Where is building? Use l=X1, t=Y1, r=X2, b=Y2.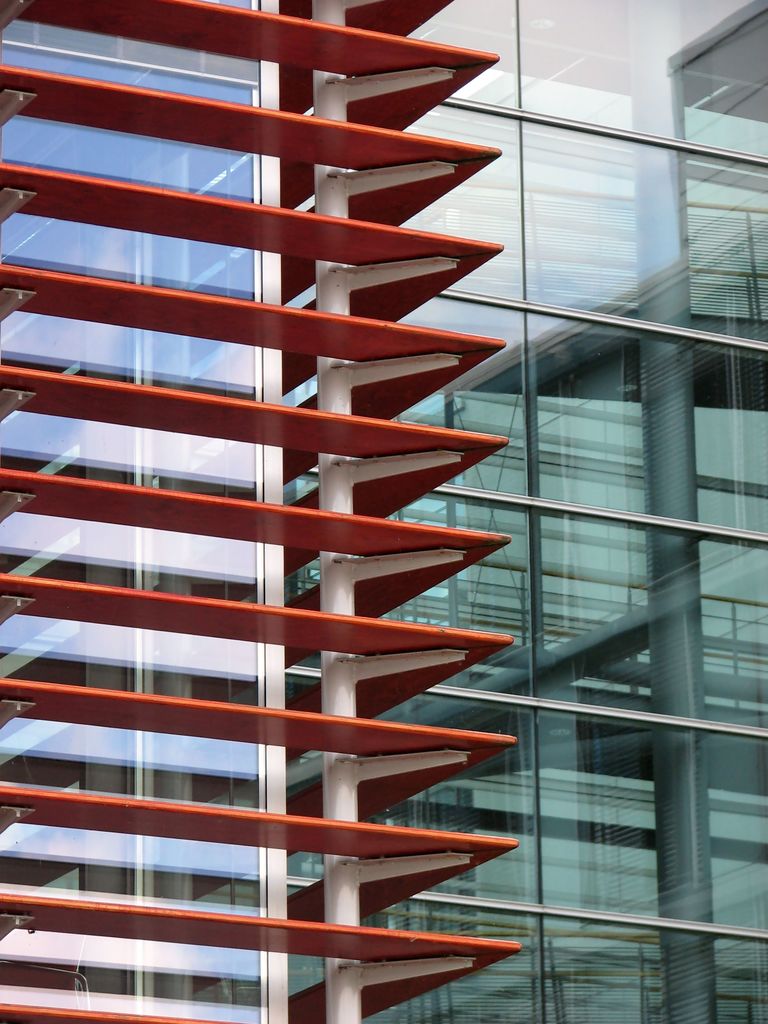
l=0, t=0, r=527, b=1023.
